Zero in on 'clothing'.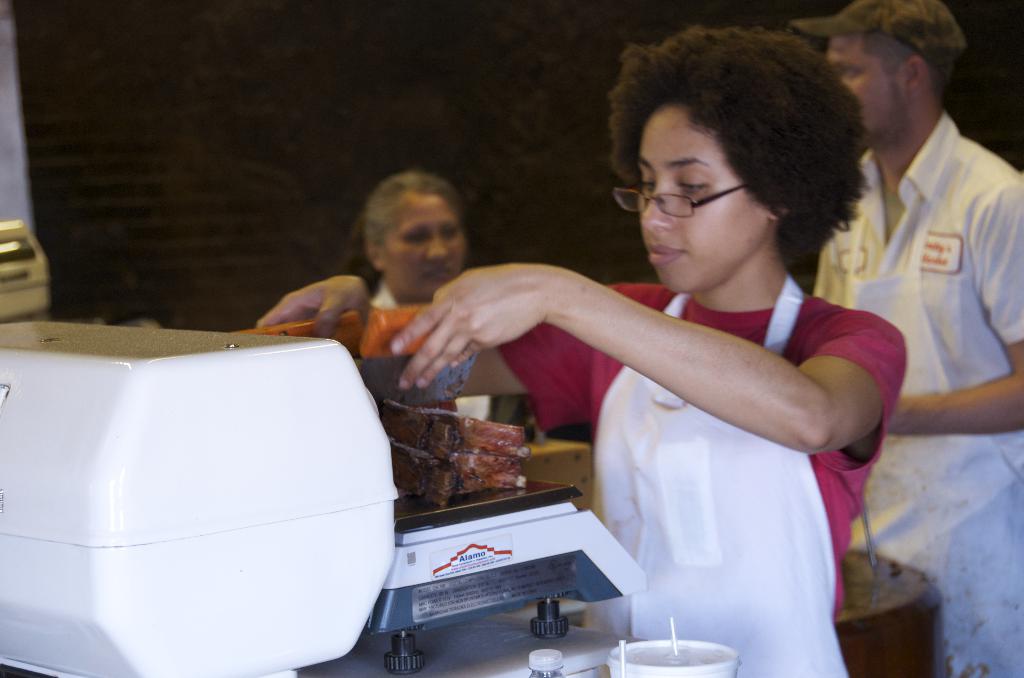
Zeroed in: 496, 278, 910, 677.
